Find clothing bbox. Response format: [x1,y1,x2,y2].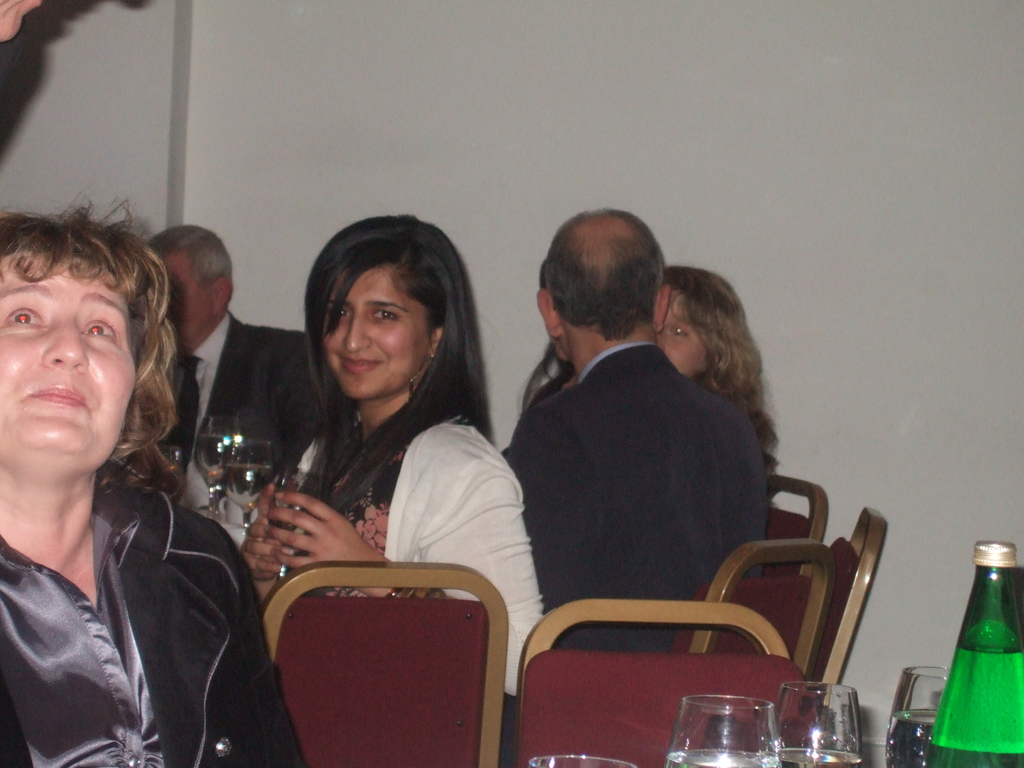
[0,467,305,767].
